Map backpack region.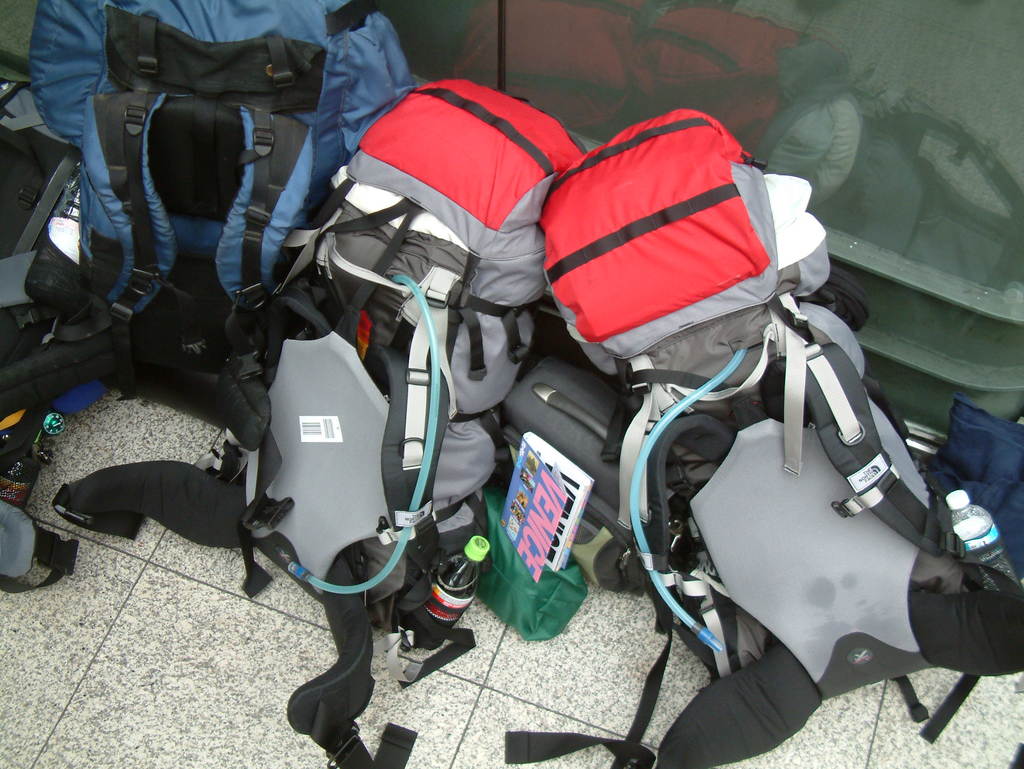
Mapped to left=596, top=362, right=984, bottom=752.
